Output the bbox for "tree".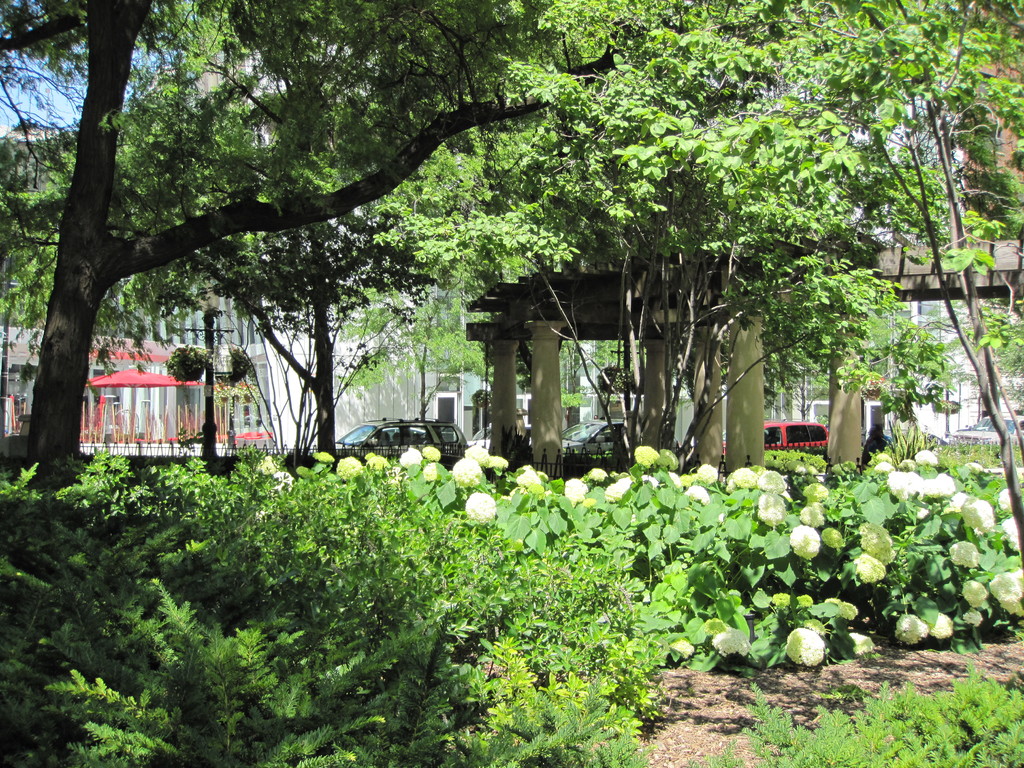
(left=779, top=0, right=1023, bottom=566).
